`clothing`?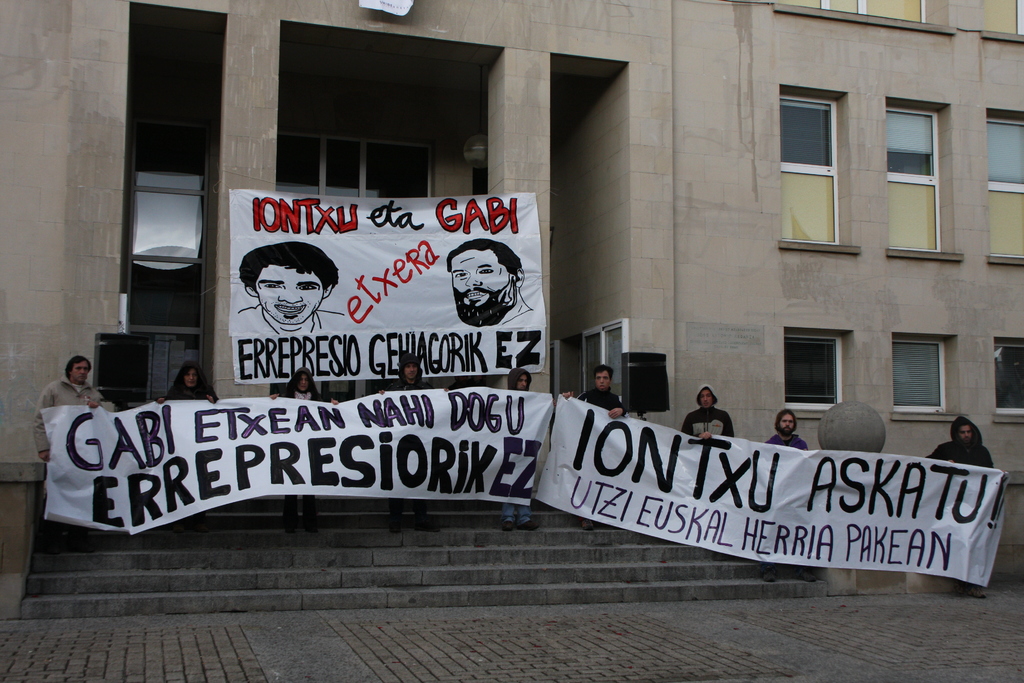
x1=33 y1=377 x2=104 y2=477
